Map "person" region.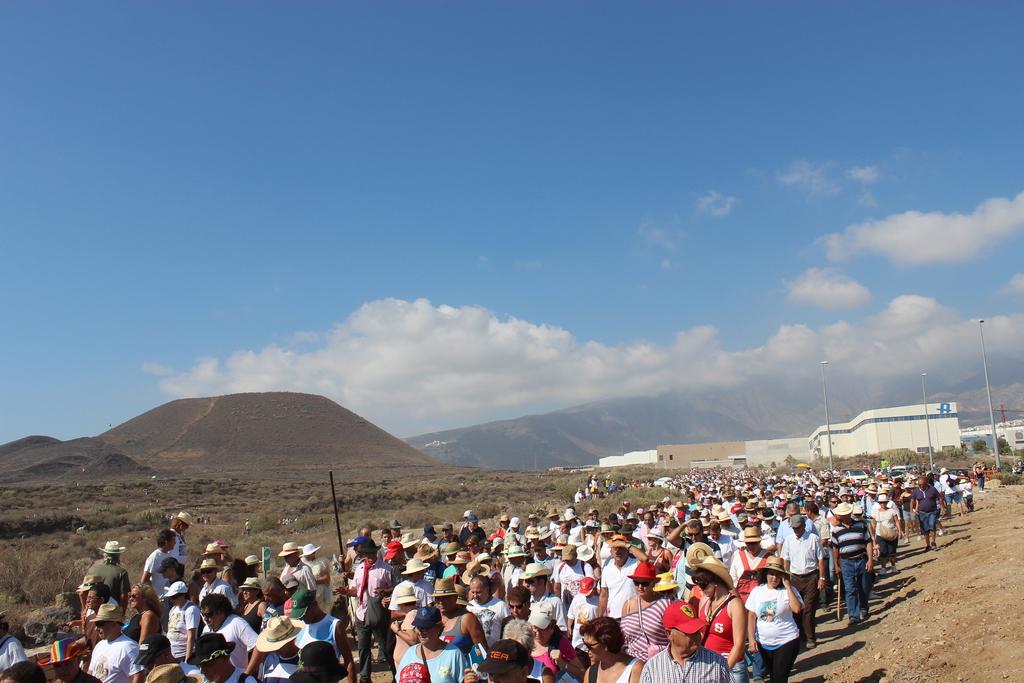
Mapped to [436, 579, 488, 667].
